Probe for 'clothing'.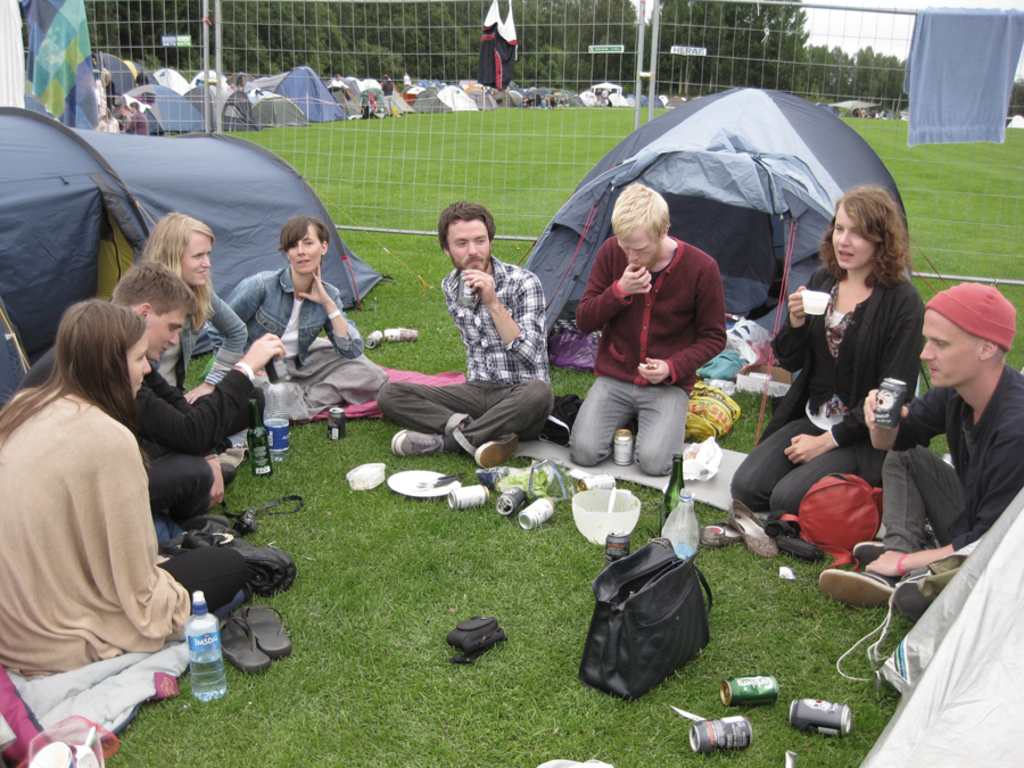
Probe result: l=379, t=254, r=554, b=459.
